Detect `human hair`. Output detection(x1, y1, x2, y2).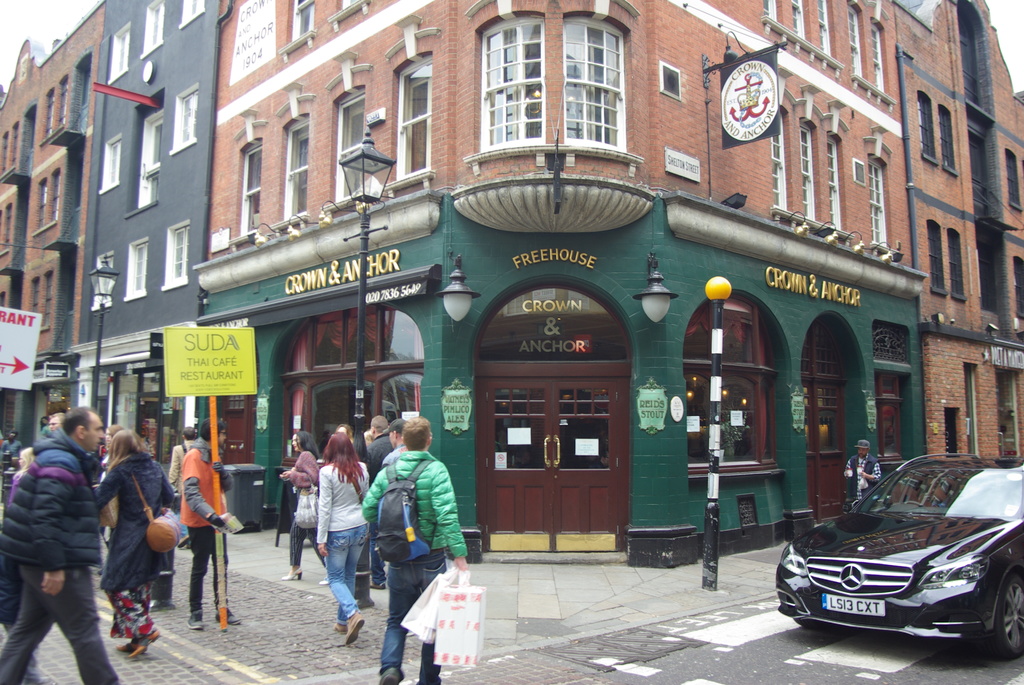
detection(182, 425, 194, 445).
